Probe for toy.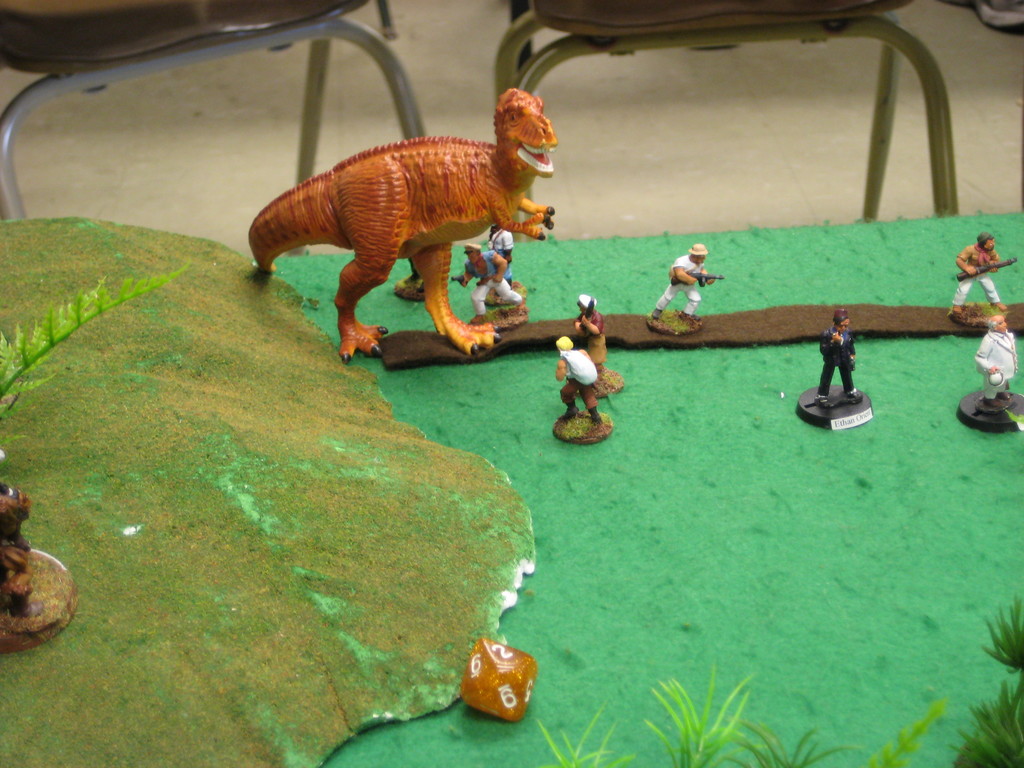
Probe result: (left=793, top=305, right=872, bottom=430).
